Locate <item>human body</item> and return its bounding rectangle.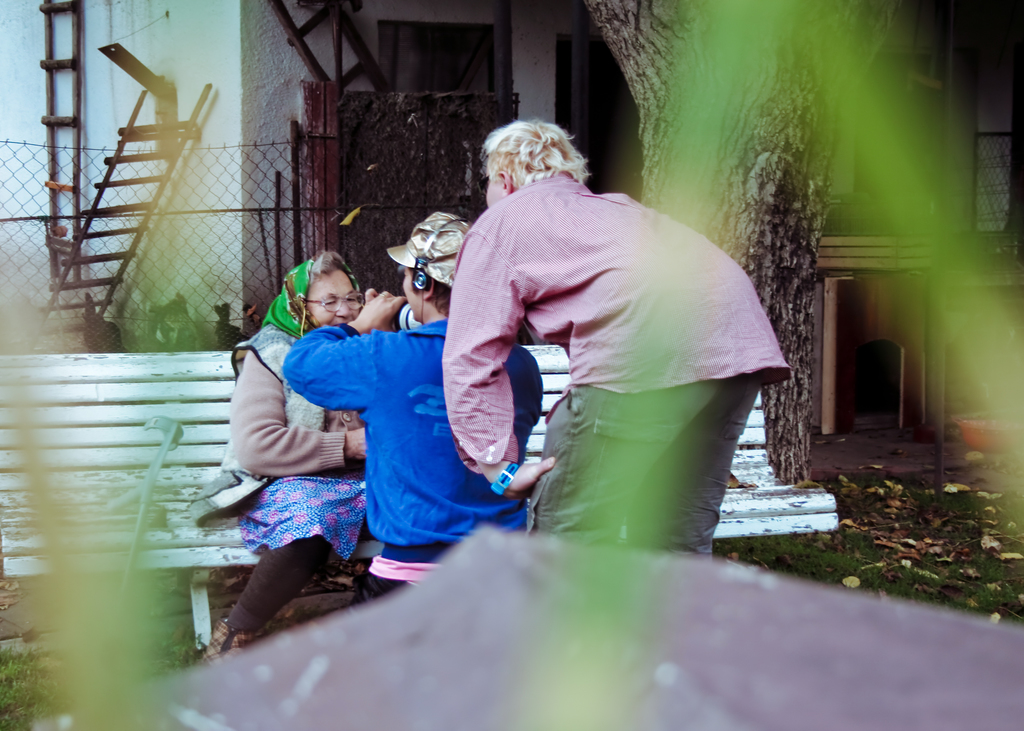
[209, 237, 409, 647].
